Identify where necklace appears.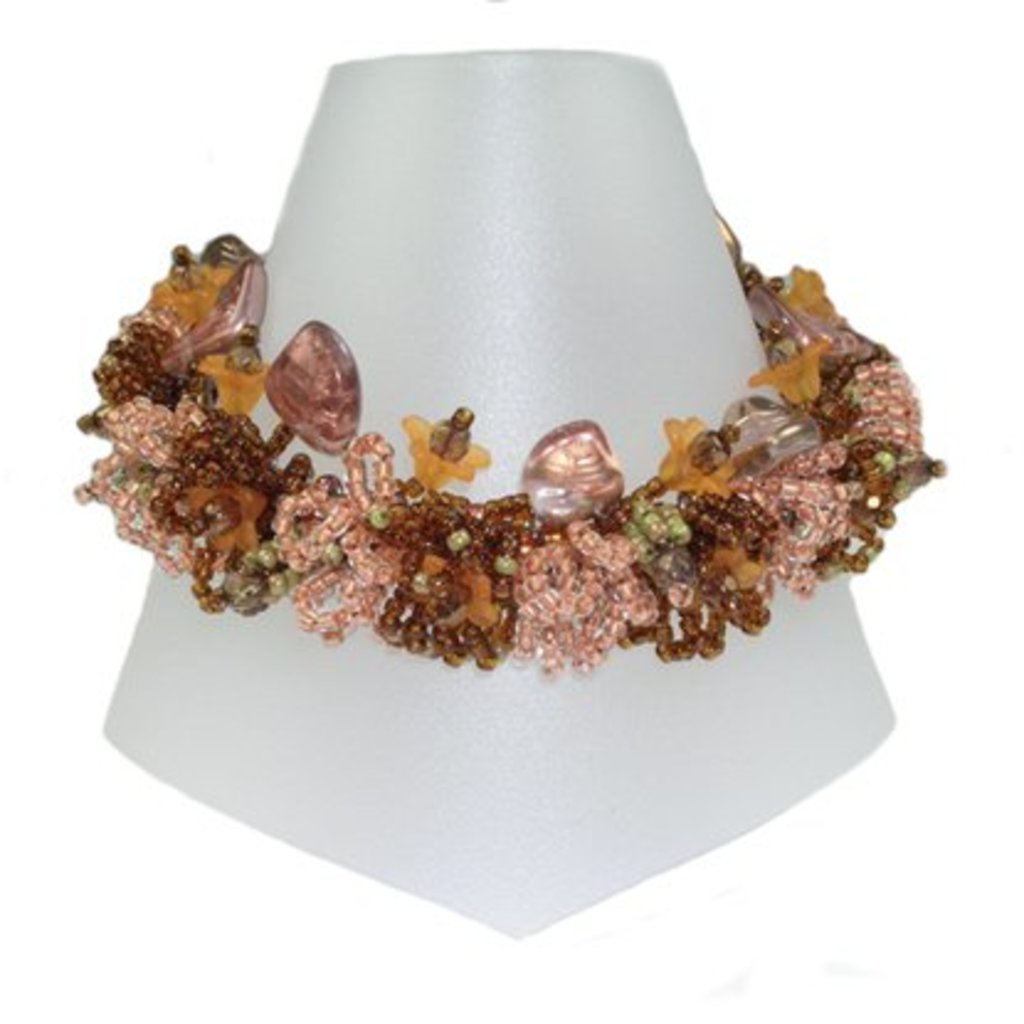
Appears at box(62, 229, 952, 691).
